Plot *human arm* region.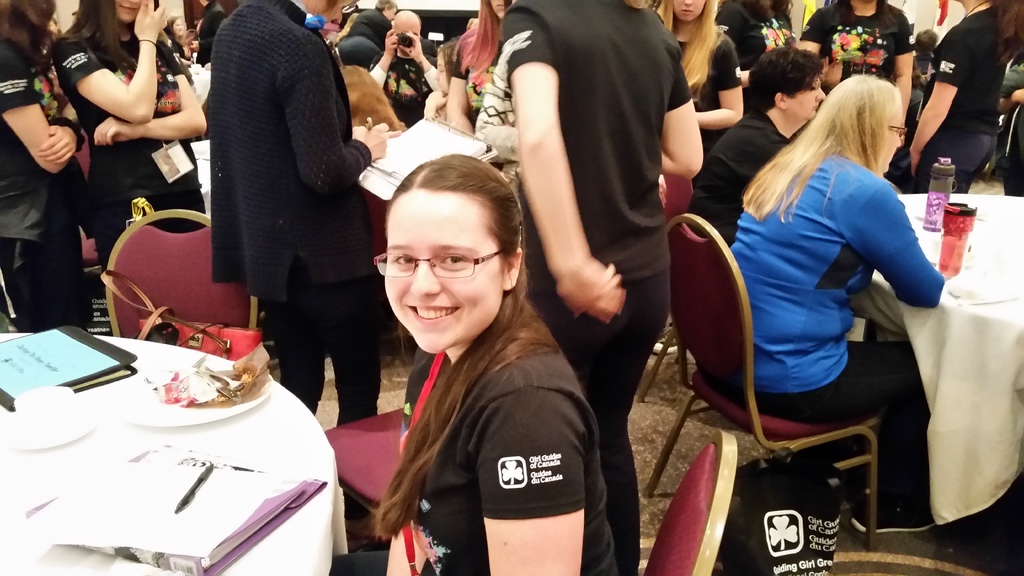
Plotted at locate(890, 19, 913, 113).
